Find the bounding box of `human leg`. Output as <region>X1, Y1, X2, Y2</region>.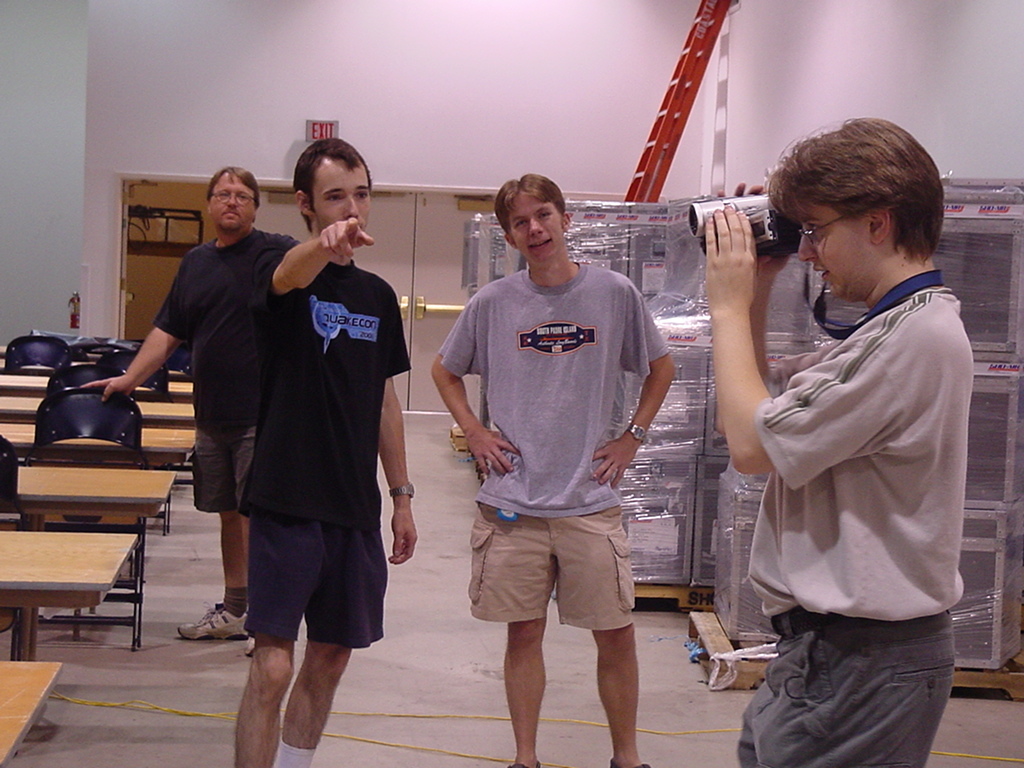
<region>763, 610, 942, 767</region>.
